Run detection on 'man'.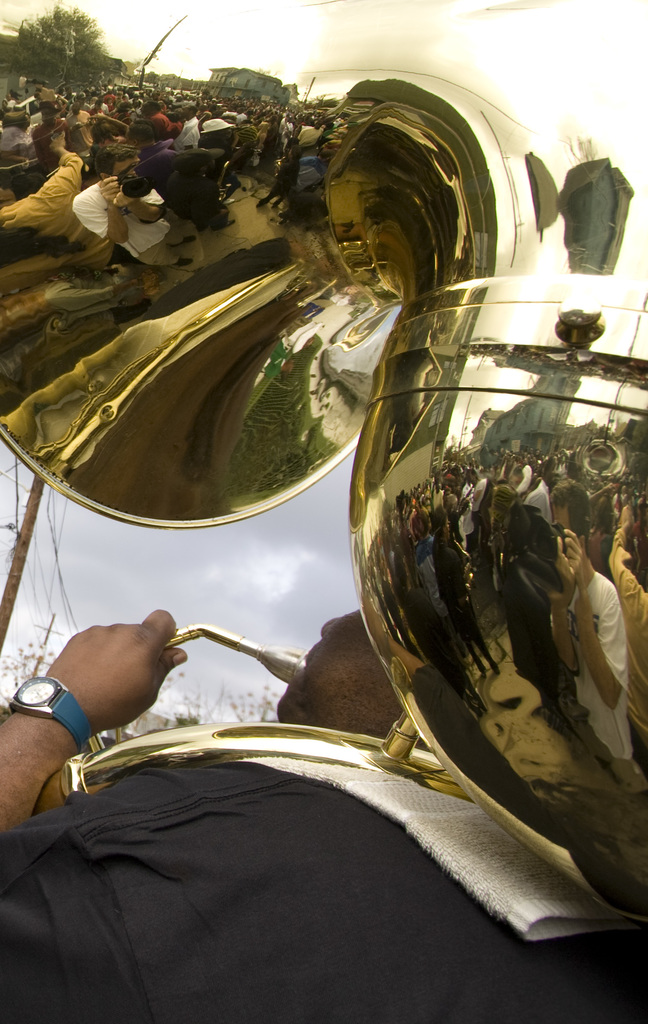
Result: region(0, 610, 647, 1017).
